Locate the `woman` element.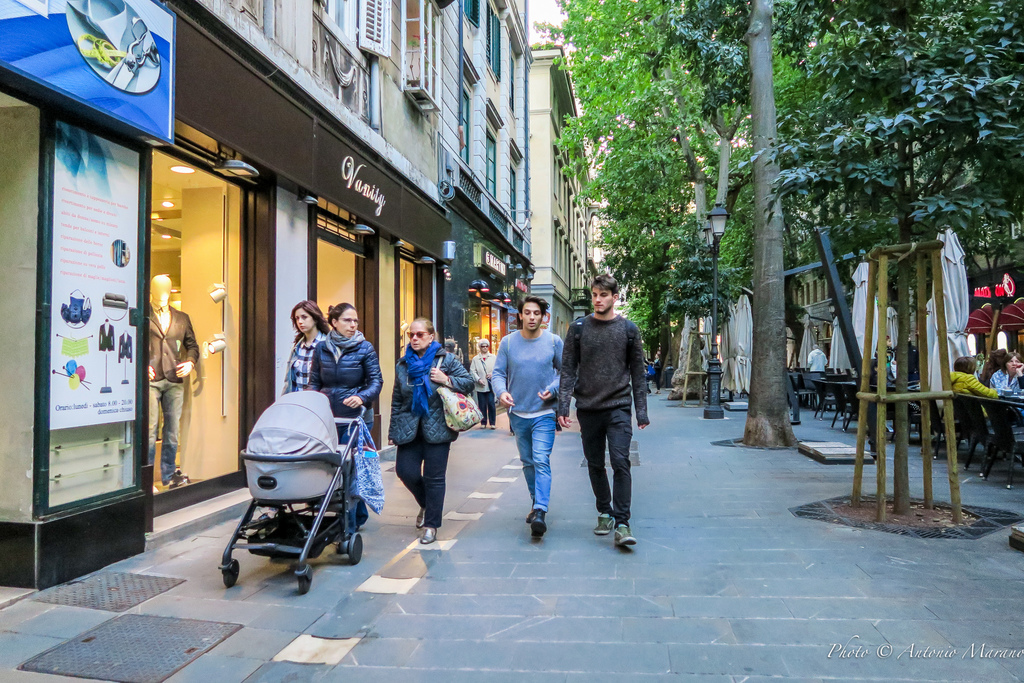
Element bbox: select_region(386, 328, 472, 557).
